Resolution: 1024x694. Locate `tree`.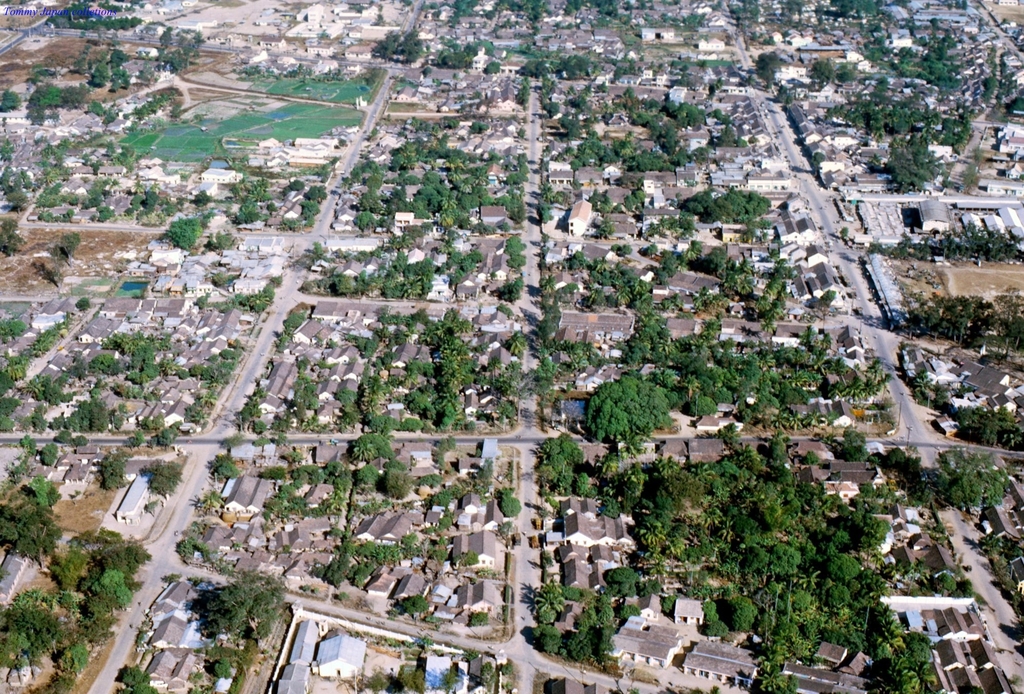
986 284 1023 363.
